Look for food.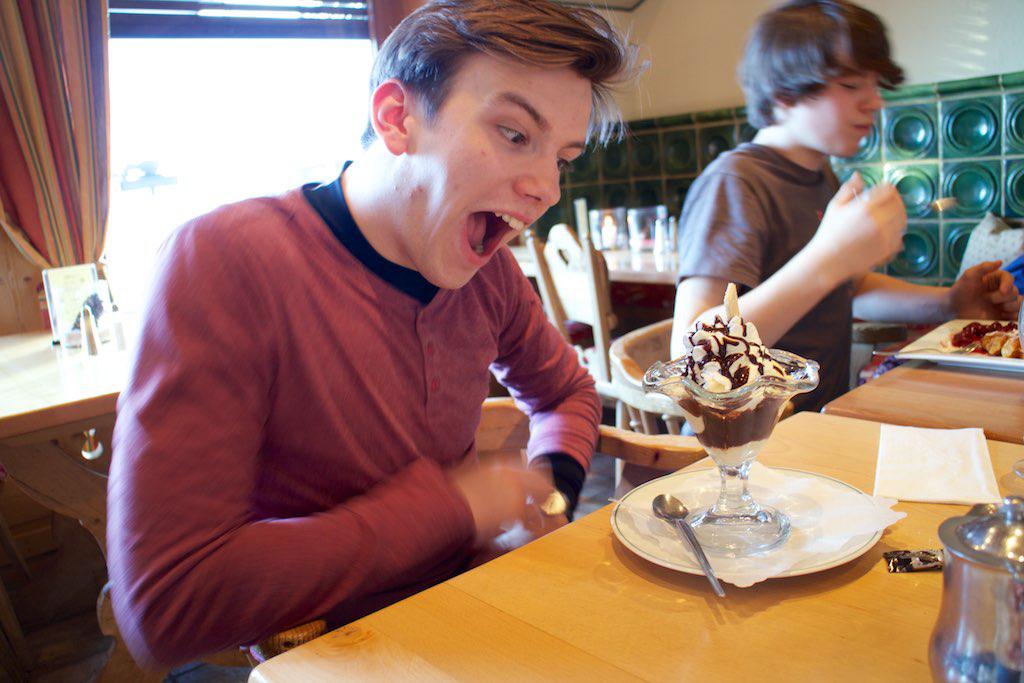
Found: [939,318,1023,361].
